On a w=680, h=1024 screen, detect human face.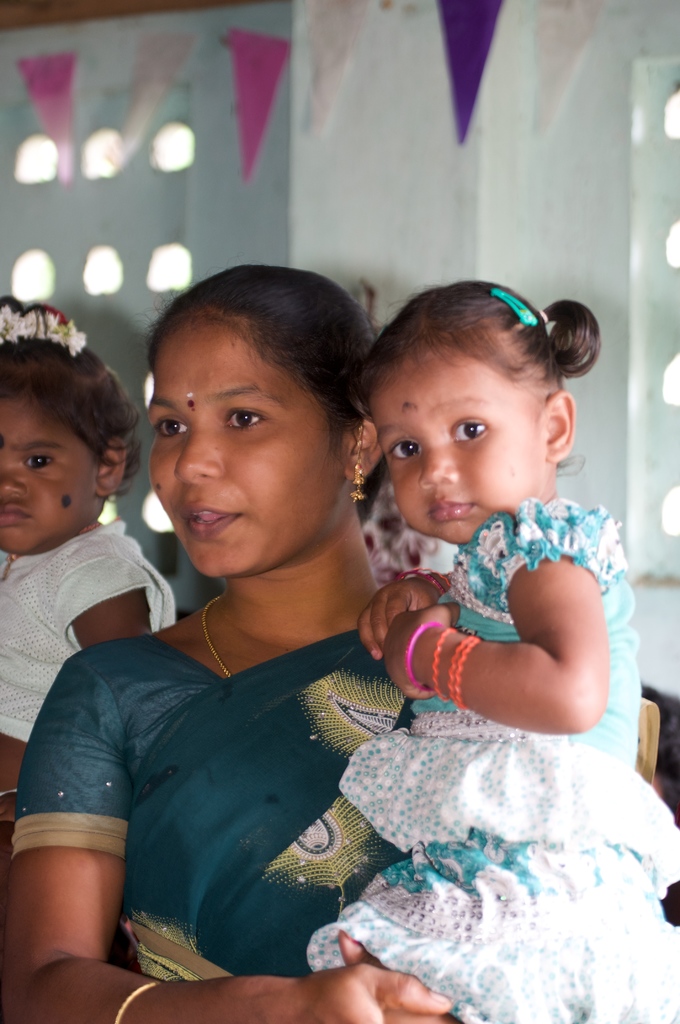
left=364, top=349, right=549, bottom=540.
